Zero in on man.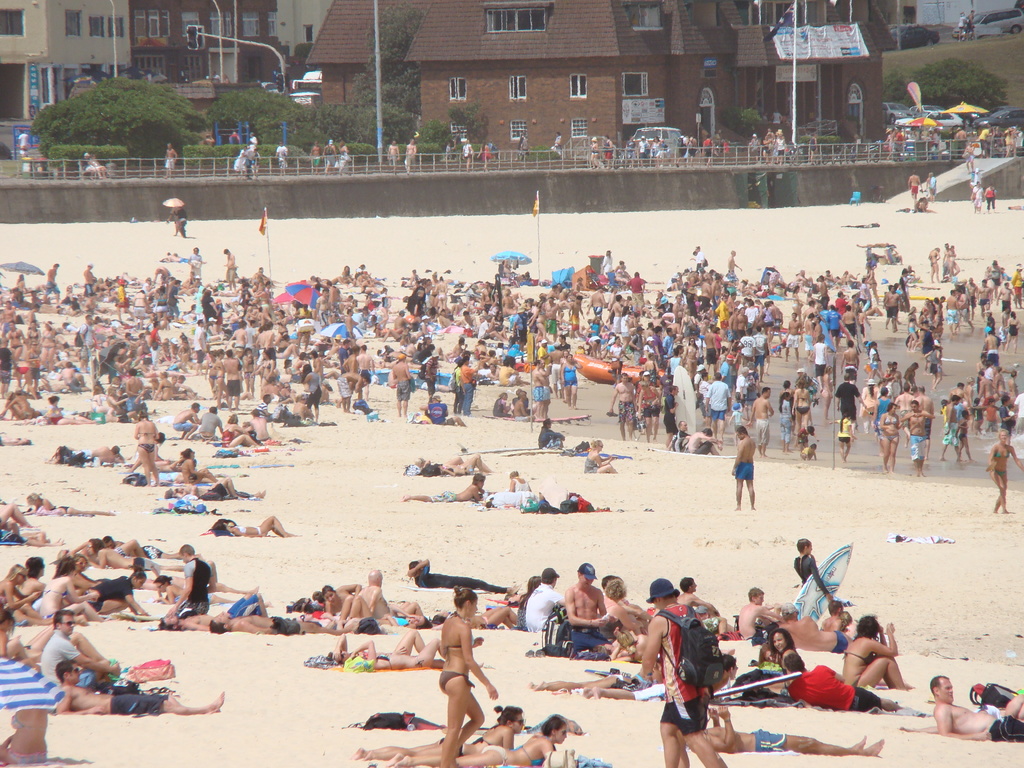
Zeroed in: BBox(461, 352, 477, 413).
